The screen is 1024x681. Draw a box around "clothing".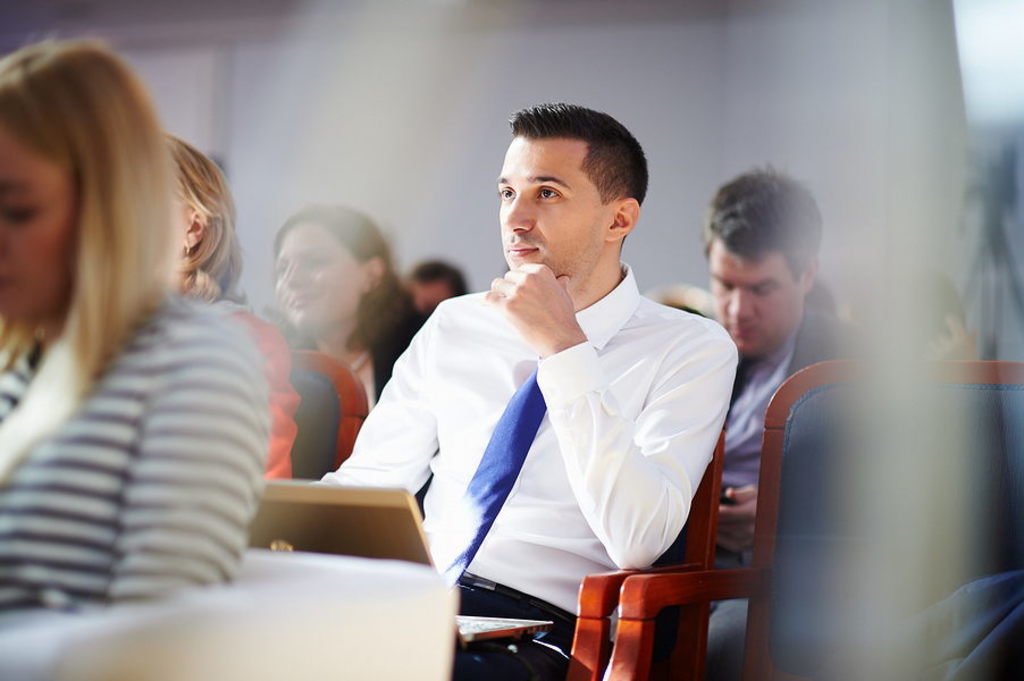
l=0, t=289, r=268, b=631.
